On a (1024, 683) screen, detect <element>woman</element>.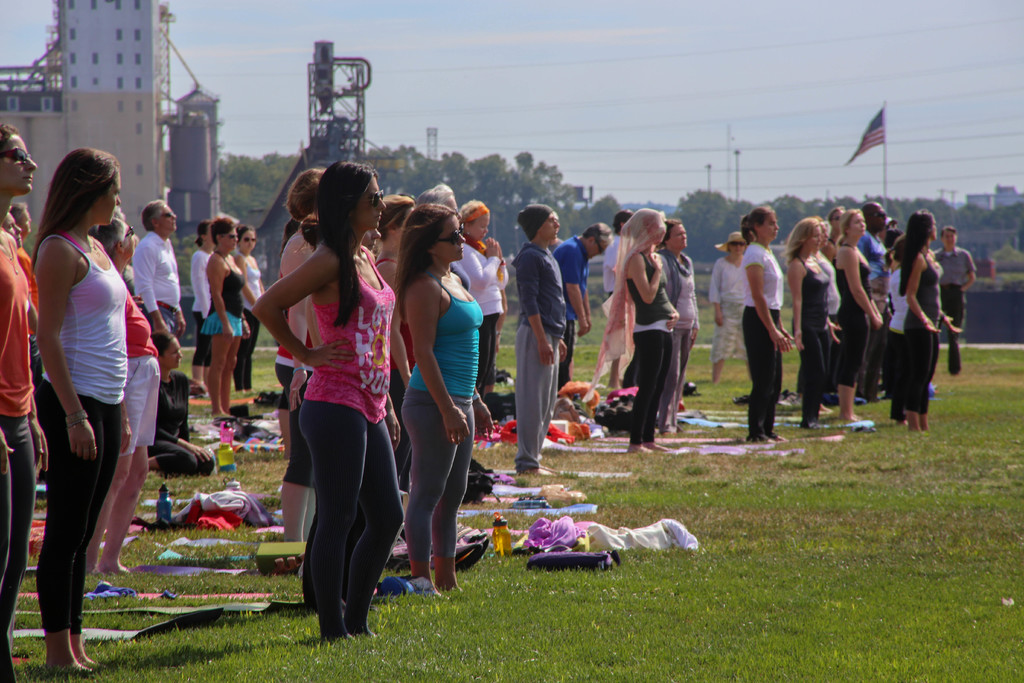
186:220:212:387.
